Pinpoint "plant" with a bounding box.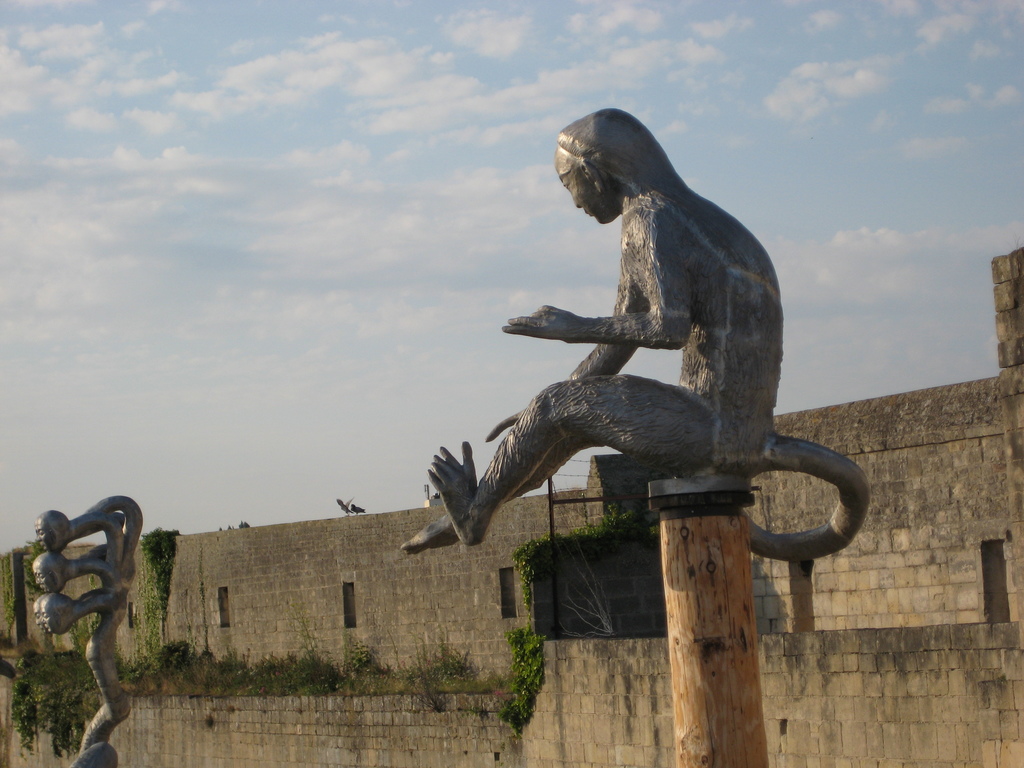
{"x1": 512, "y1": 524, "x2": 561, "y2": 614}.
